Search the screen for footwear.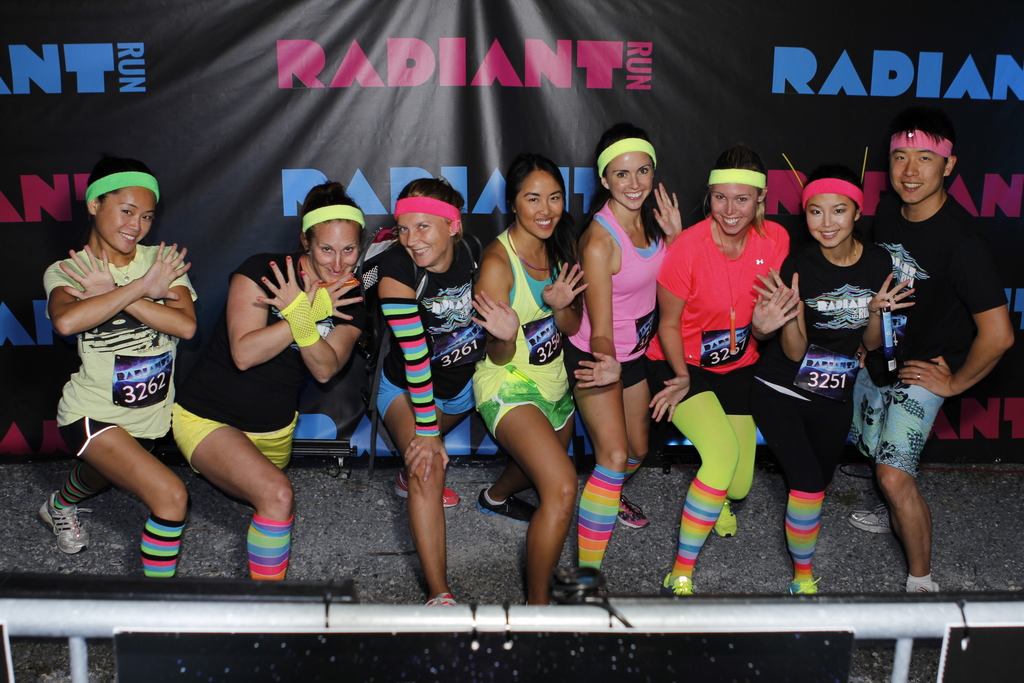
Found at {"x1": 845, "y1": 504, "x2": 890, "y2": 531}.
